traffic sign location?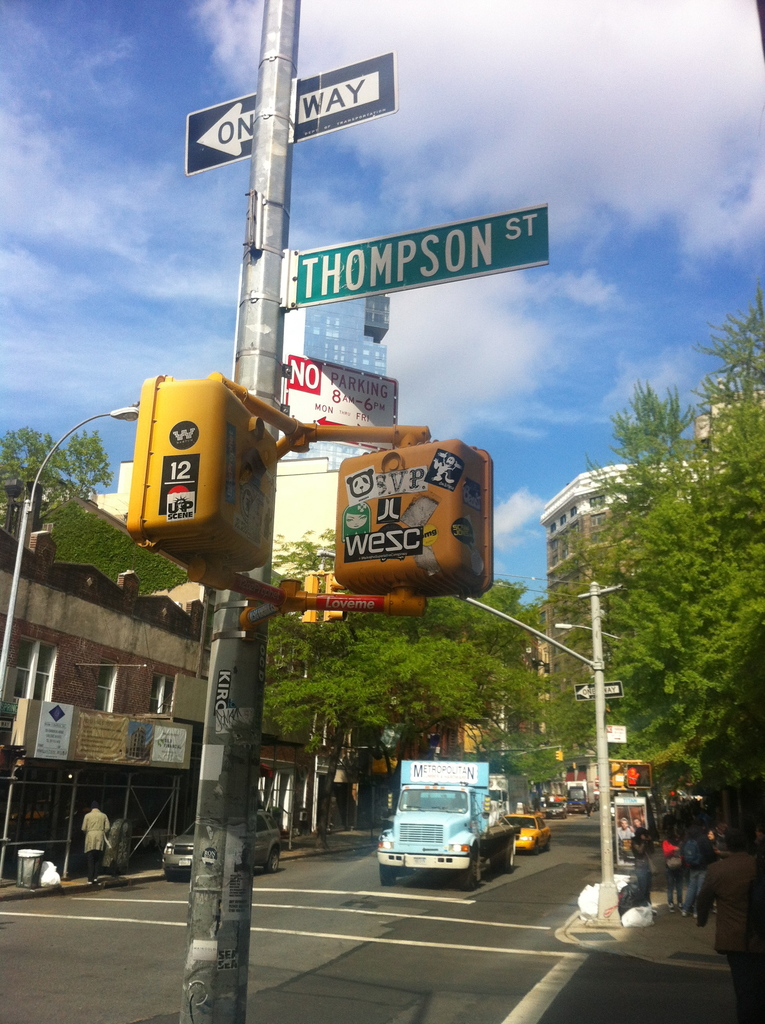
(left=627, top=767, right=655, bottom=790)
